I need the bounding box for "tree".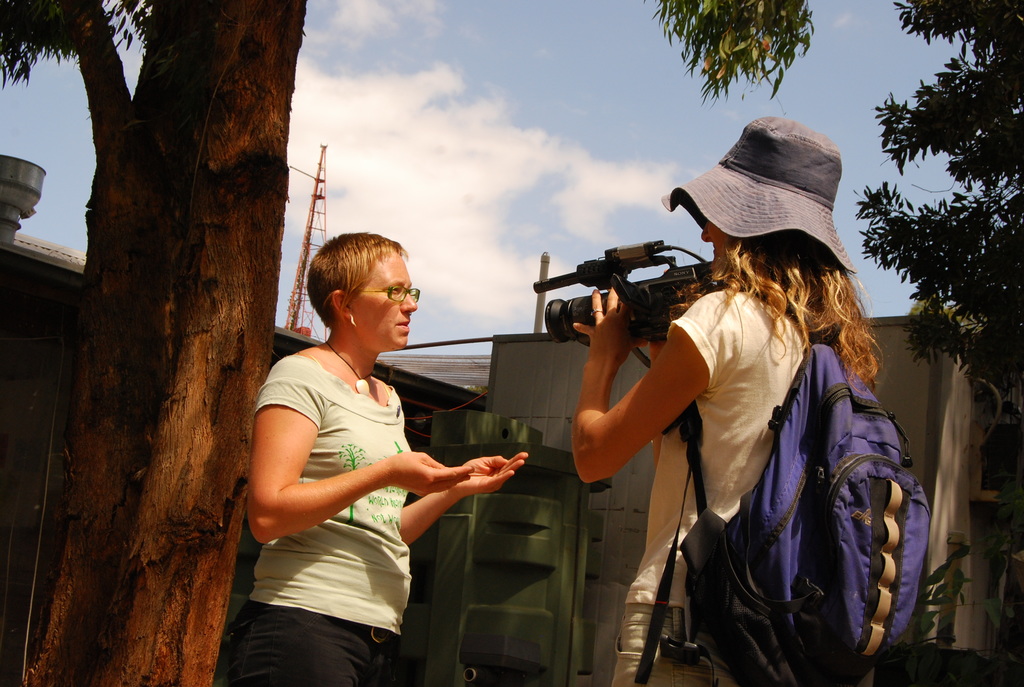
Here it is: (657,0,1023,385).
